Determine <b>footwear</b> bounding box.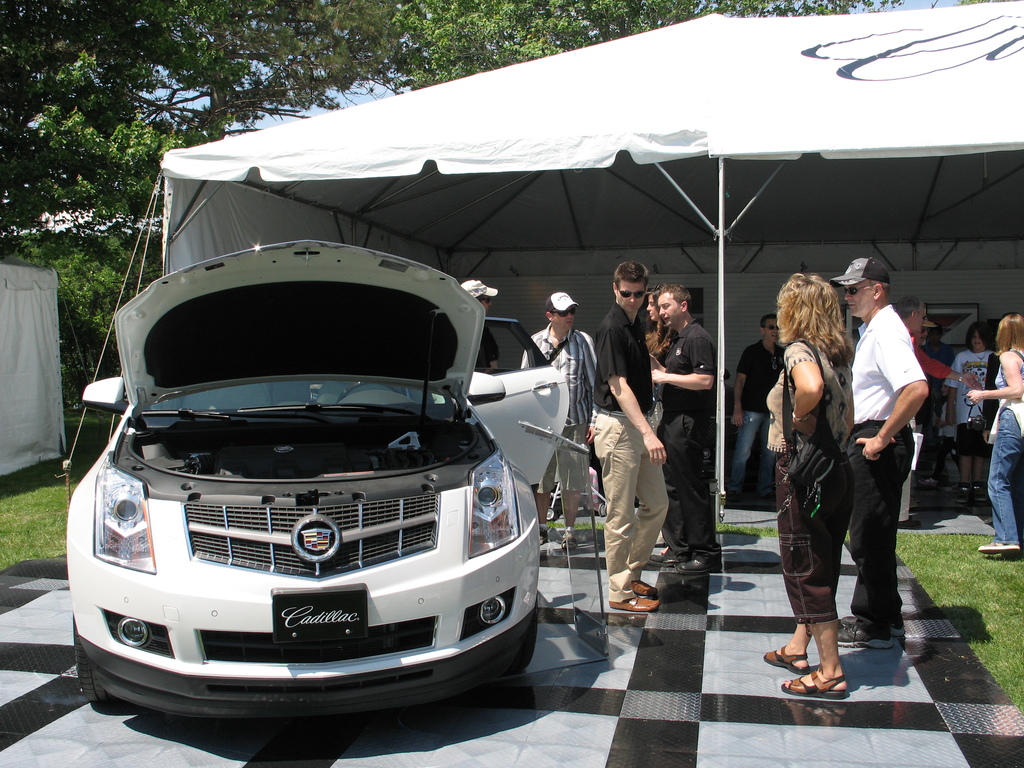
Determined: detection(781, 634, 862, 708).
